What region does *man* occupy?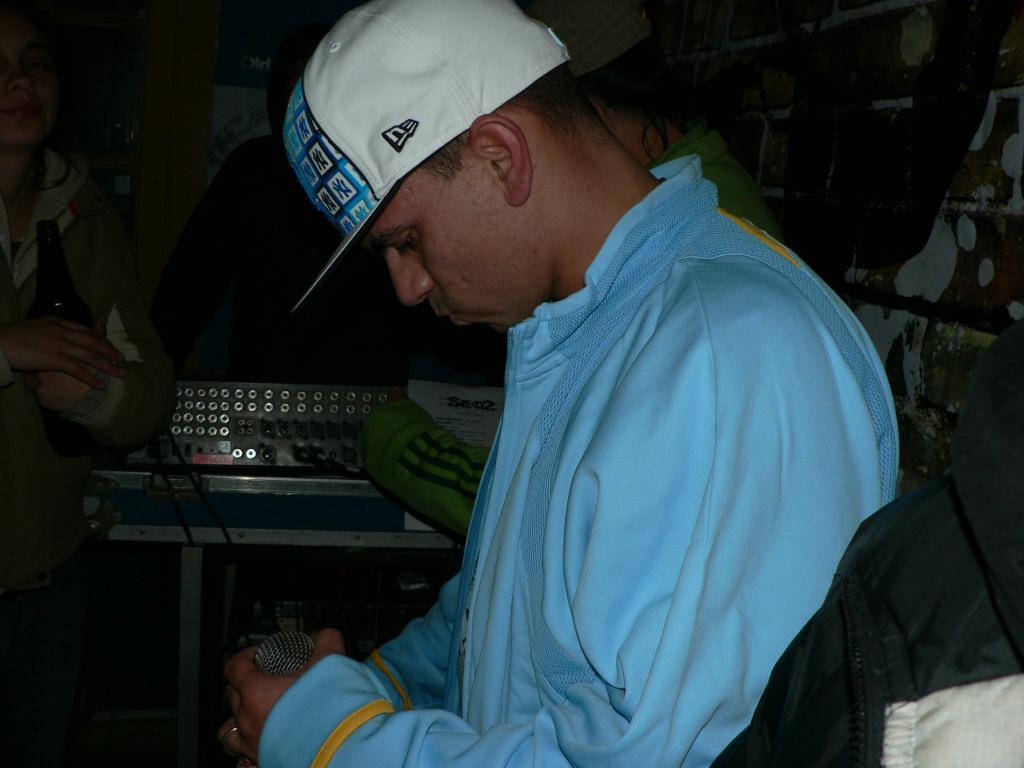
l=182, t=5, r=920, b=753.
